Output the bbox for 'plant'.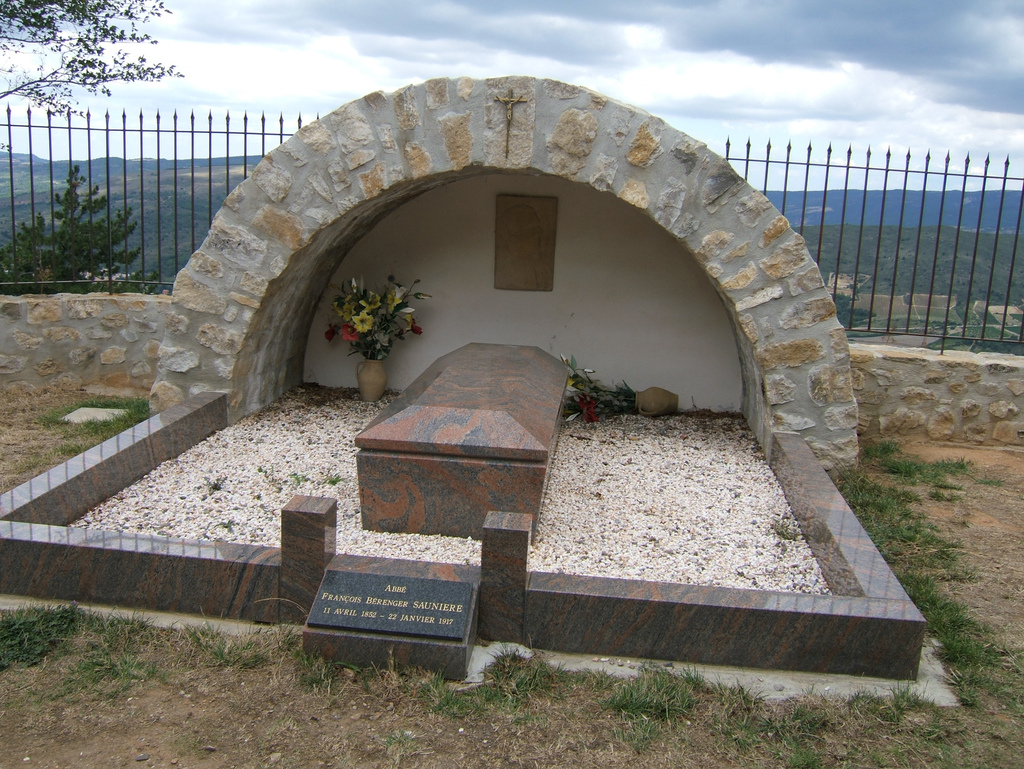
pyautogui.locateOnScreen(296, 644, 344, 699).
